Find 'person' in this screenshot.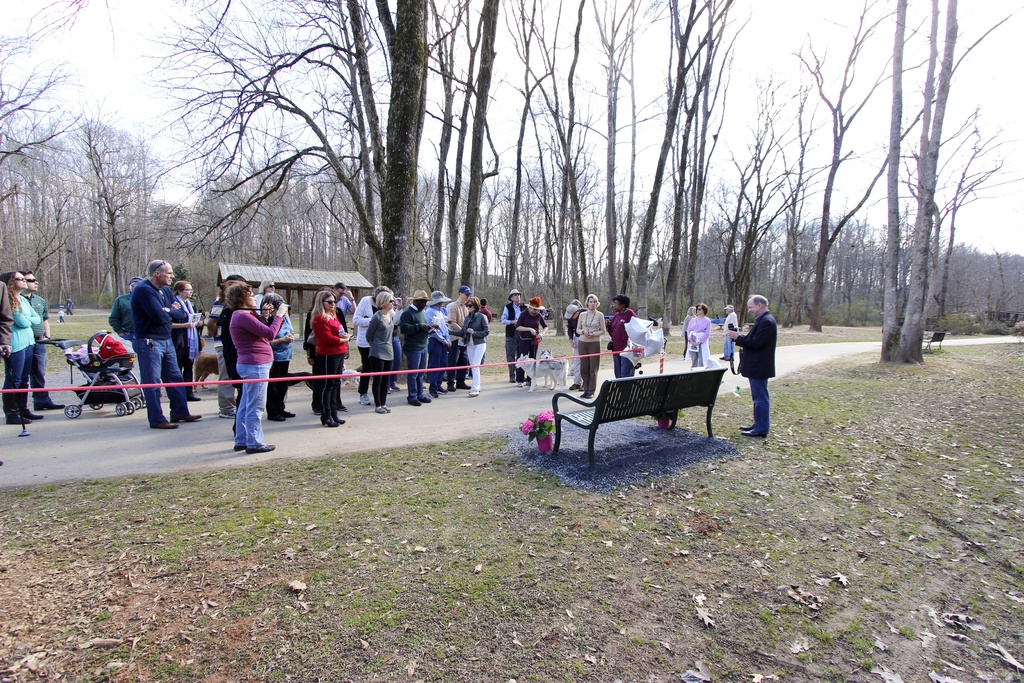
The bounding box for 'person' is Rect(725, 300, 740, 363).
